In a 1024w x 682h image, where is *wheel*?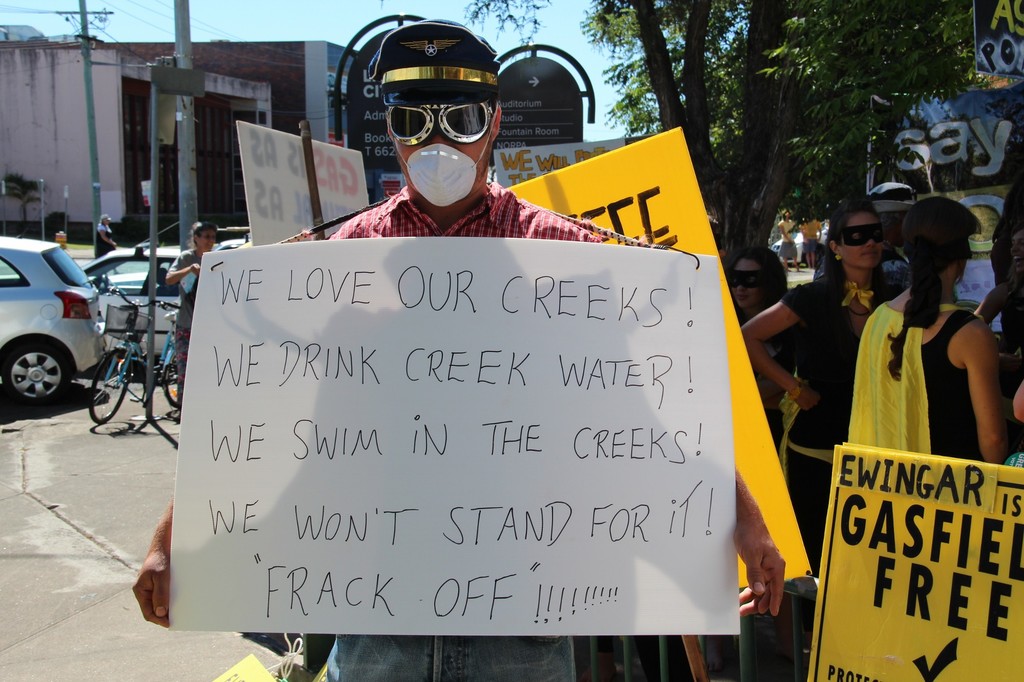
(x1=1, y1=334, x2=73, y2=413).
